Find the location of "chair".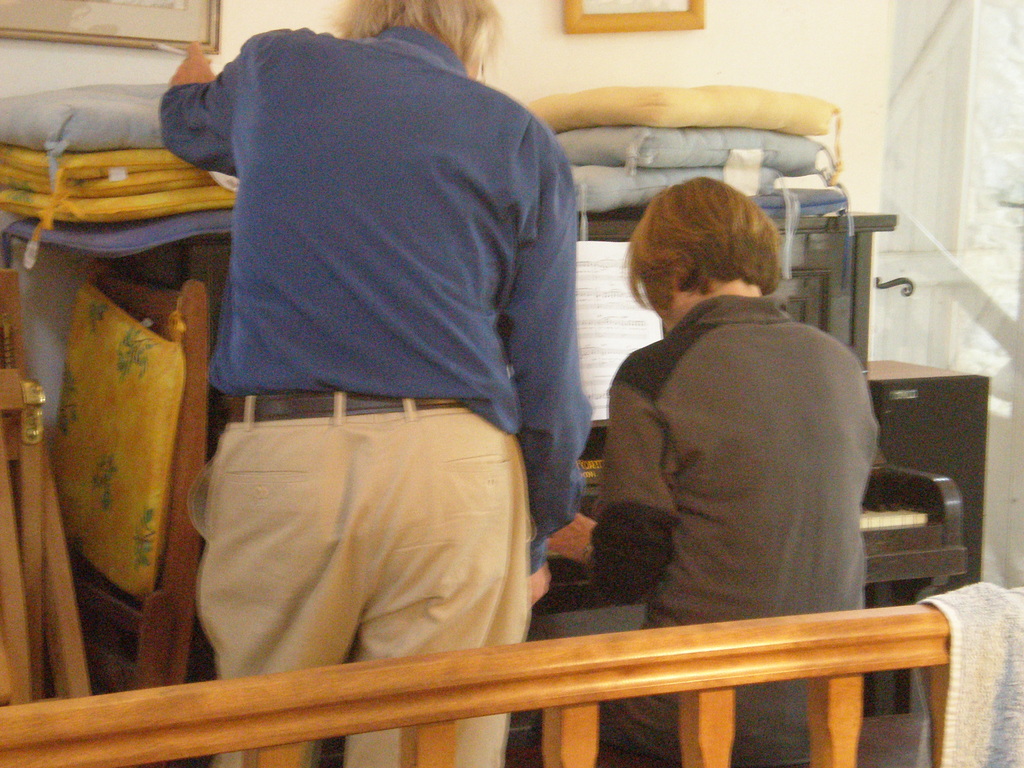
Location: Rect(0, 275, 210, 767).
